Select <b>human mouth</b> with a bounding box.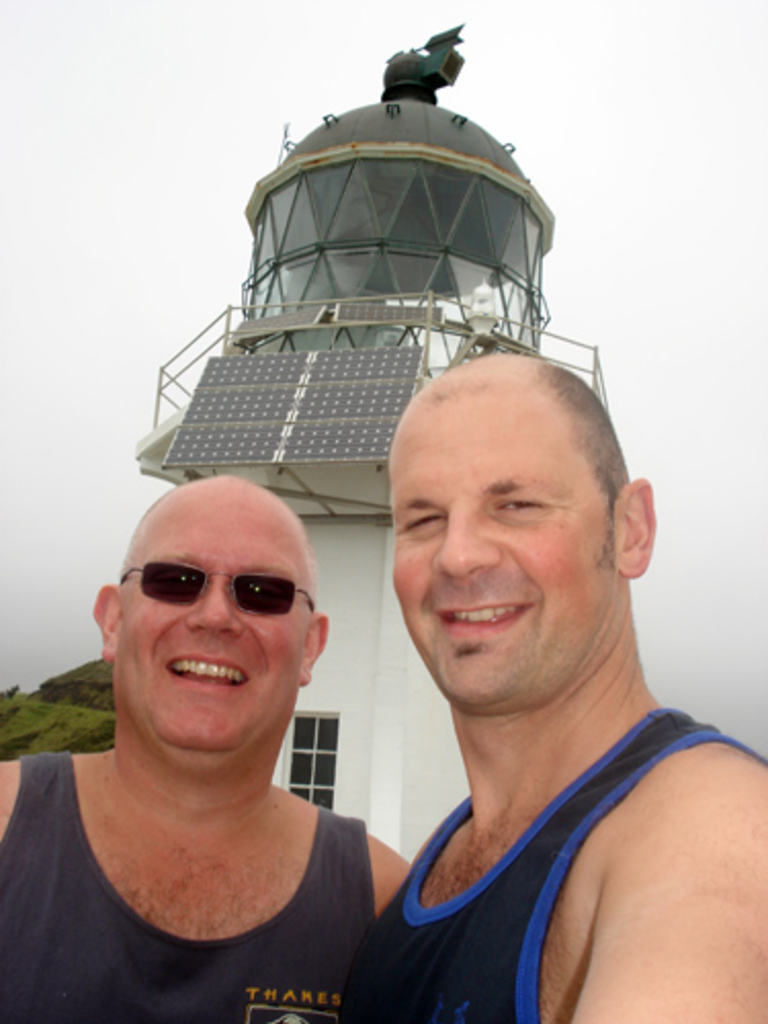
box(434, 594, 551, 635).
